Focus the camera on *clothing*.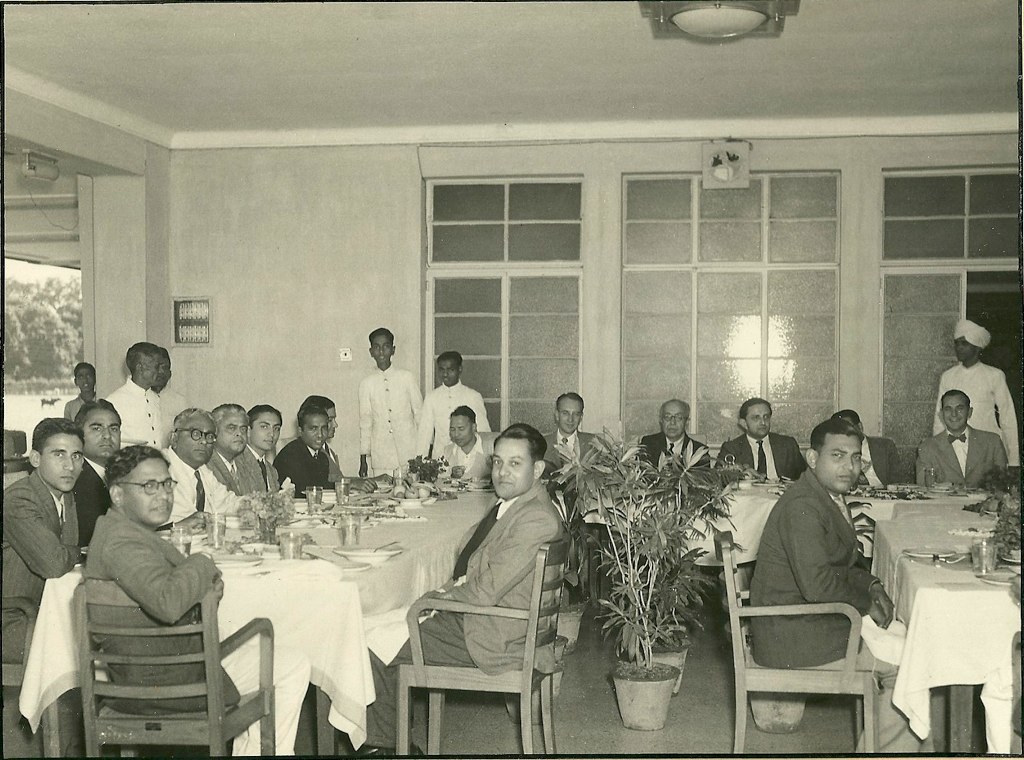
Focus region: [left=209, top=451, right=253, bottom=507].
